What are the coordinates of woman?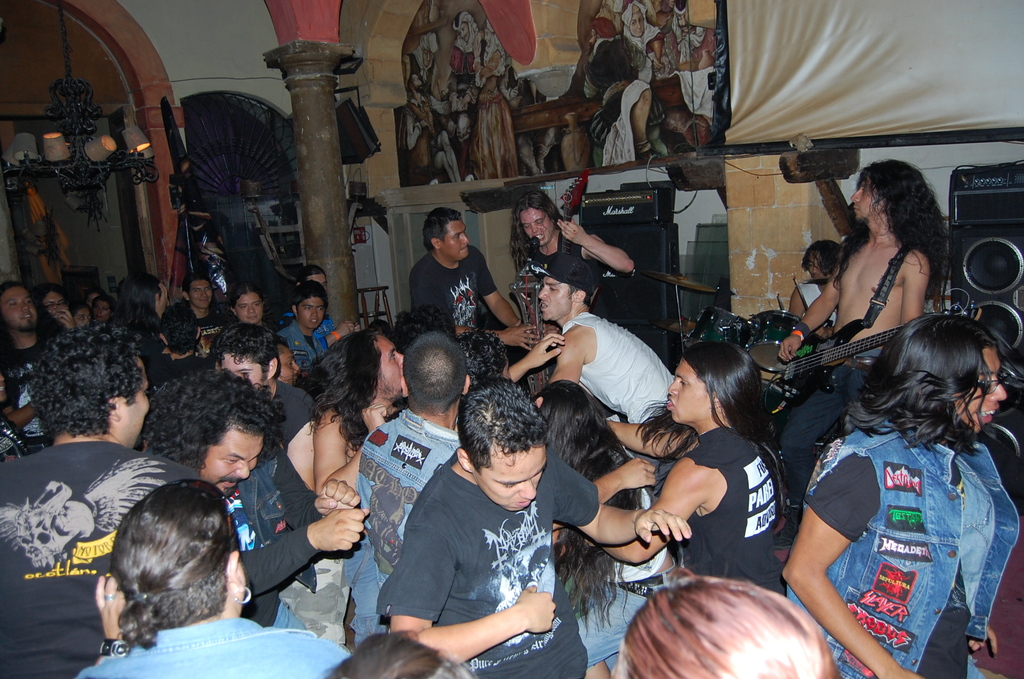
pyautogui.locateOnScreen(776, 215, 1005, 678).
